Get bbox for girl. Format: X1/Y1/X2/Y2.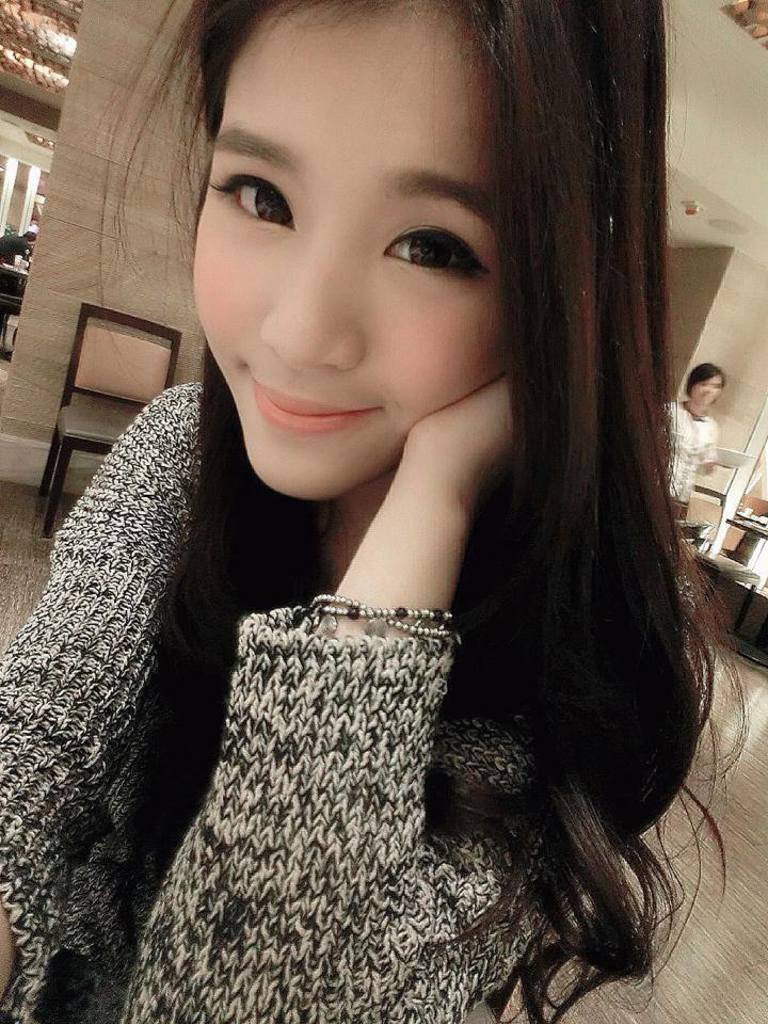
0/0/757/1023.
